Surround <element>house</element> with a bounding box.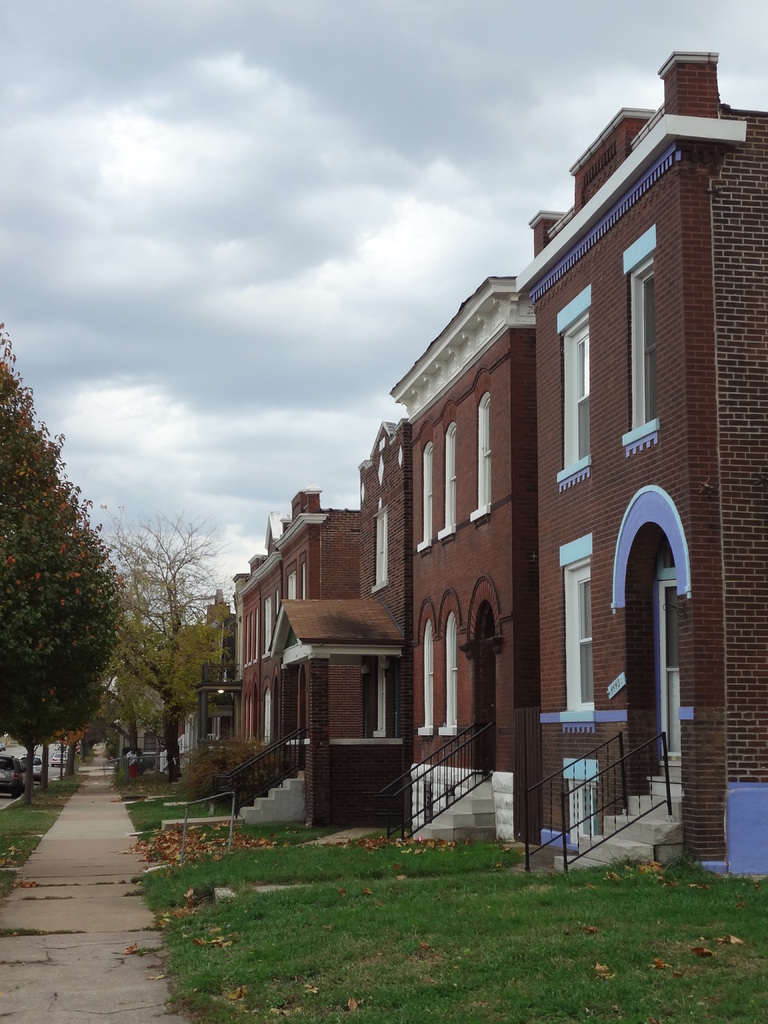
crop(217, 493, 380, 832).
